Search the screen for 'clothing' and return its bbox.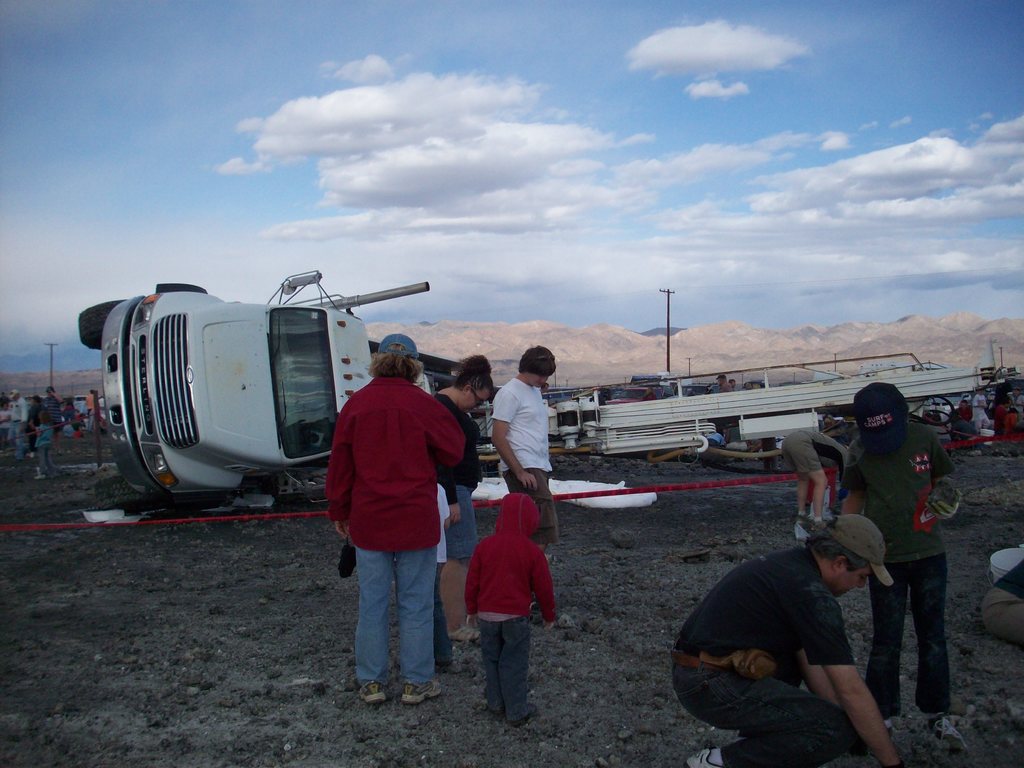
Found: x1=466 y1=492 x2=561 y2=724.
